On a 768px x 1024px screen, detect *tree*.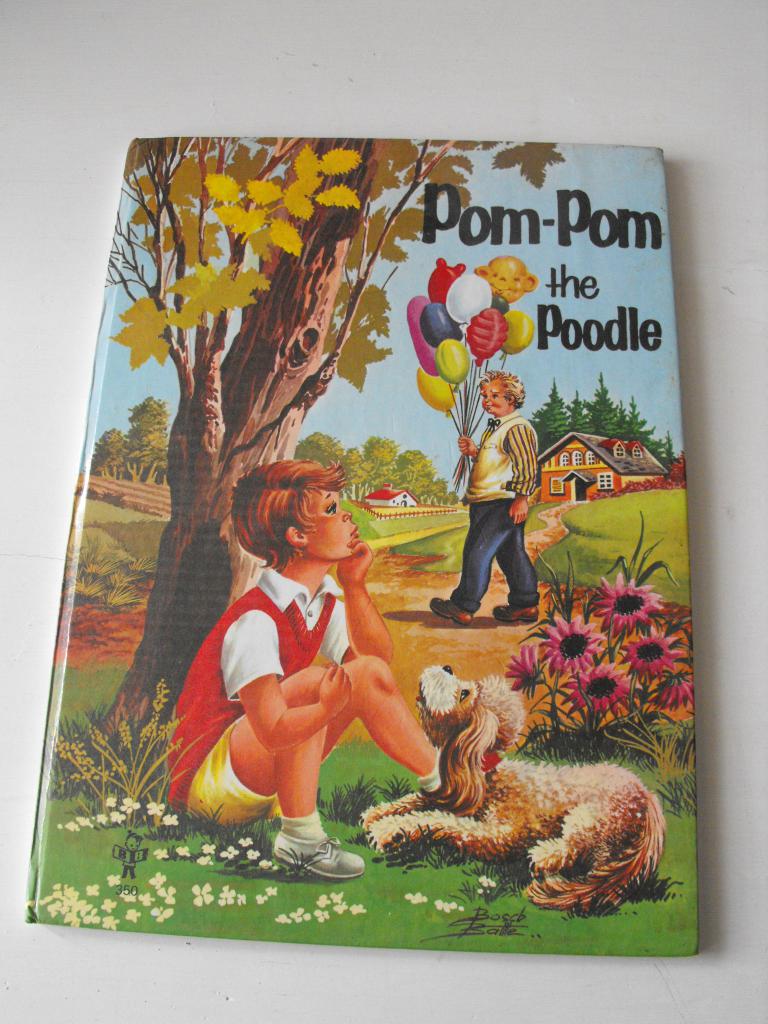
pyautogui.locateOnScreen(93, 422, 128, 476).
